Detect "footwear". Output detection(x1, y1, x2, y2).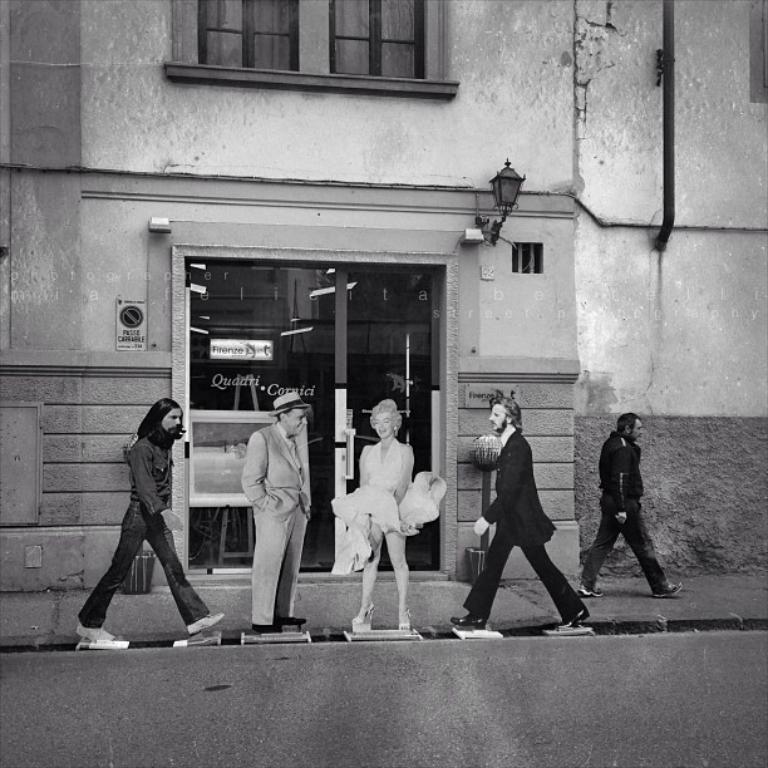
detection(252, 621, 277, 632).
